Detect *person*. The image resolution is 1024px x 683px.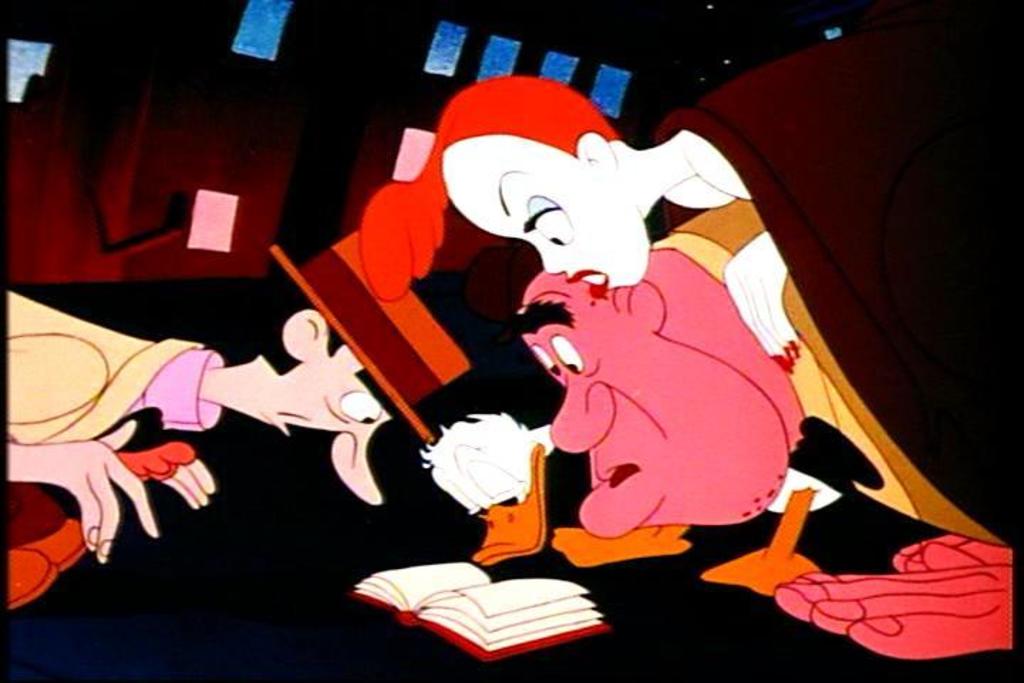
(x1=482, y1=189, x2=1004, y2=549).
